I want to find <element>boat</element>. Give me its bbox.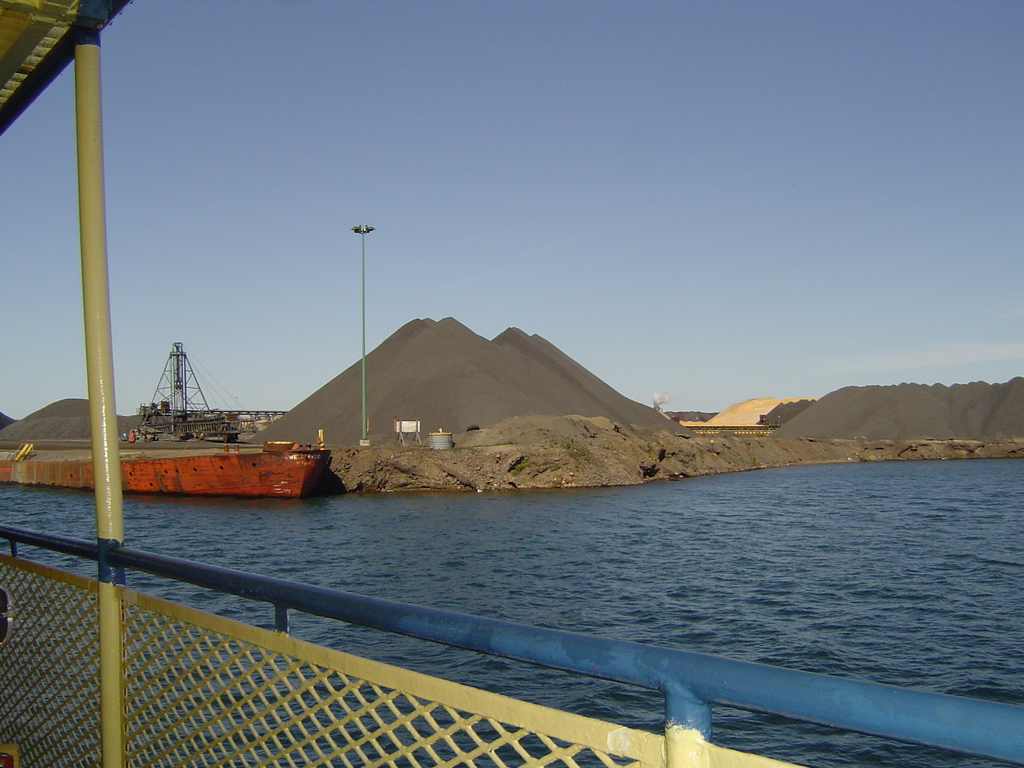
region(22, 347, 348, 508).
